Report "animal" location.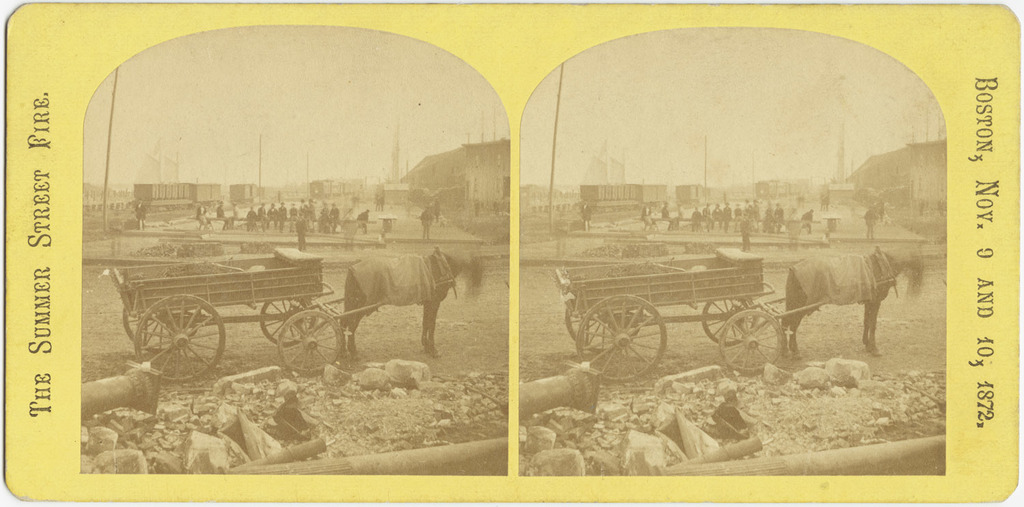
Report: detection(341, 246, 482, 359).
